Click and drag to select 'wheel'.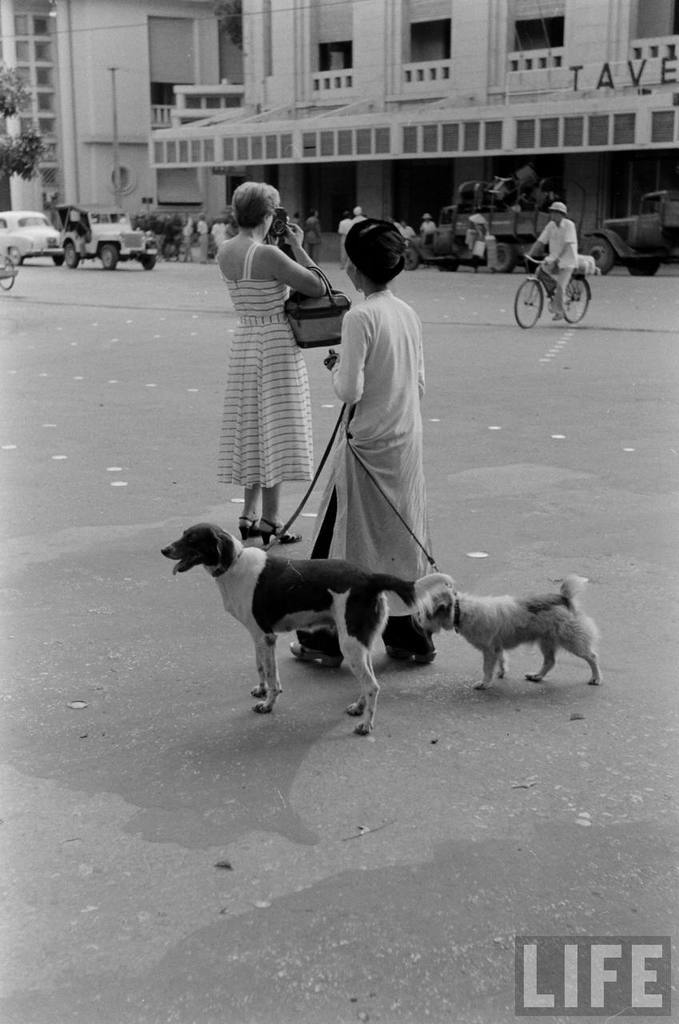
Selection: 440,260,459,273.
